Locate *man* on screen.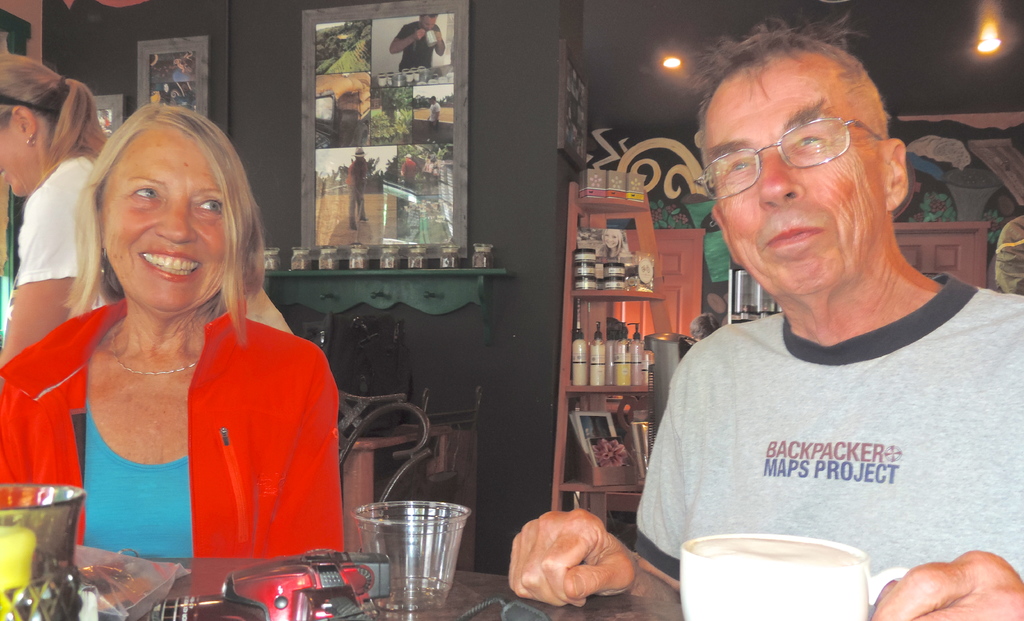
On screen at crop(436, 67, 949, 581).
